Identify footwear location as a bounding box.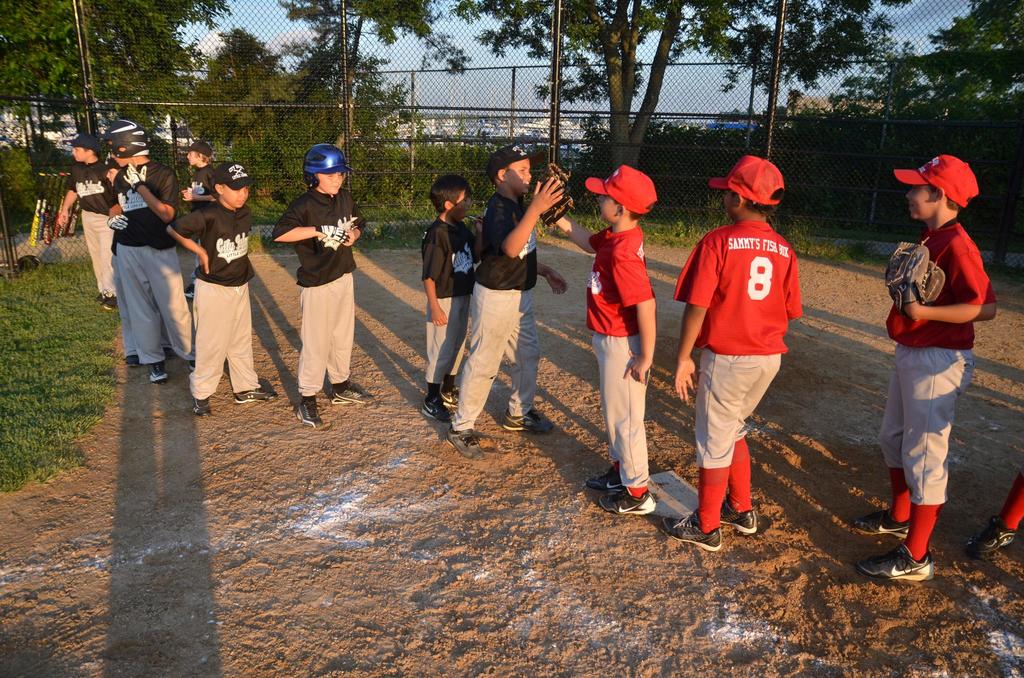
x1=191, y1=400, x2=212, y2=418.
